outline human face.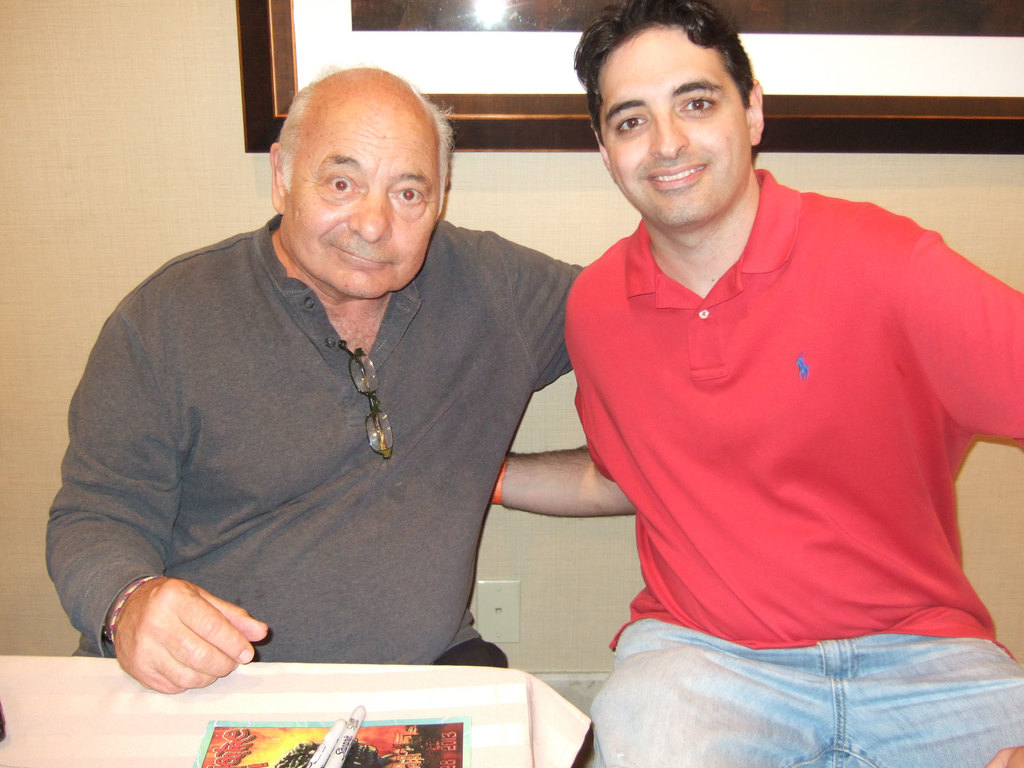
Outline: (x1=282, y1=114, x2=442, y2=296).
